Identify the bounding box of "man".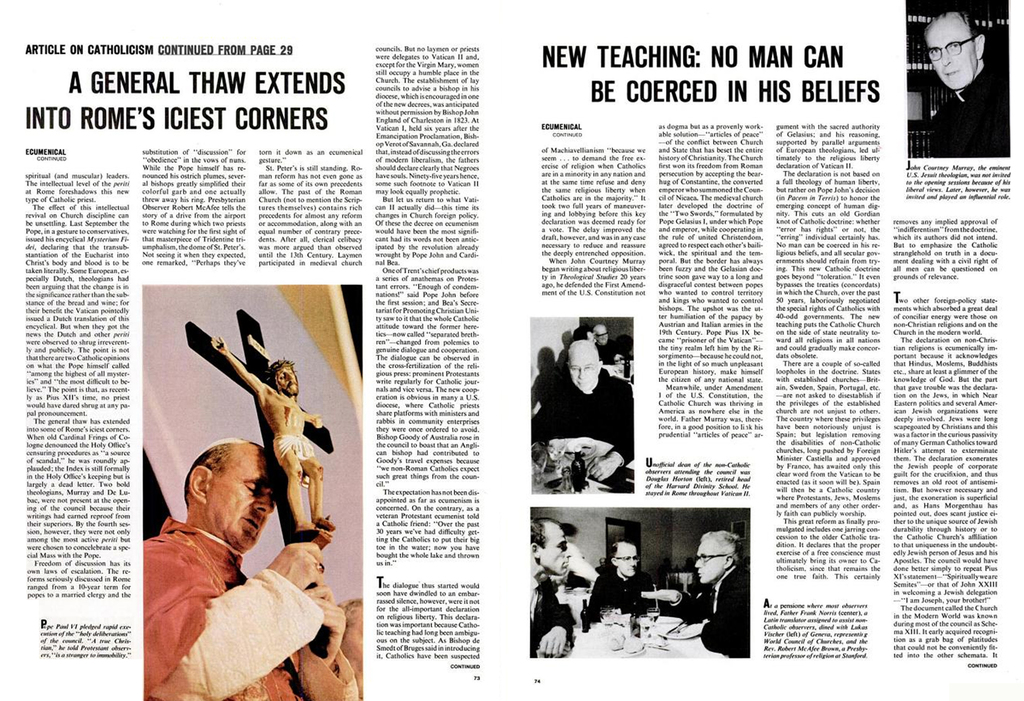
bbox=(534, 518, 570, 669).
